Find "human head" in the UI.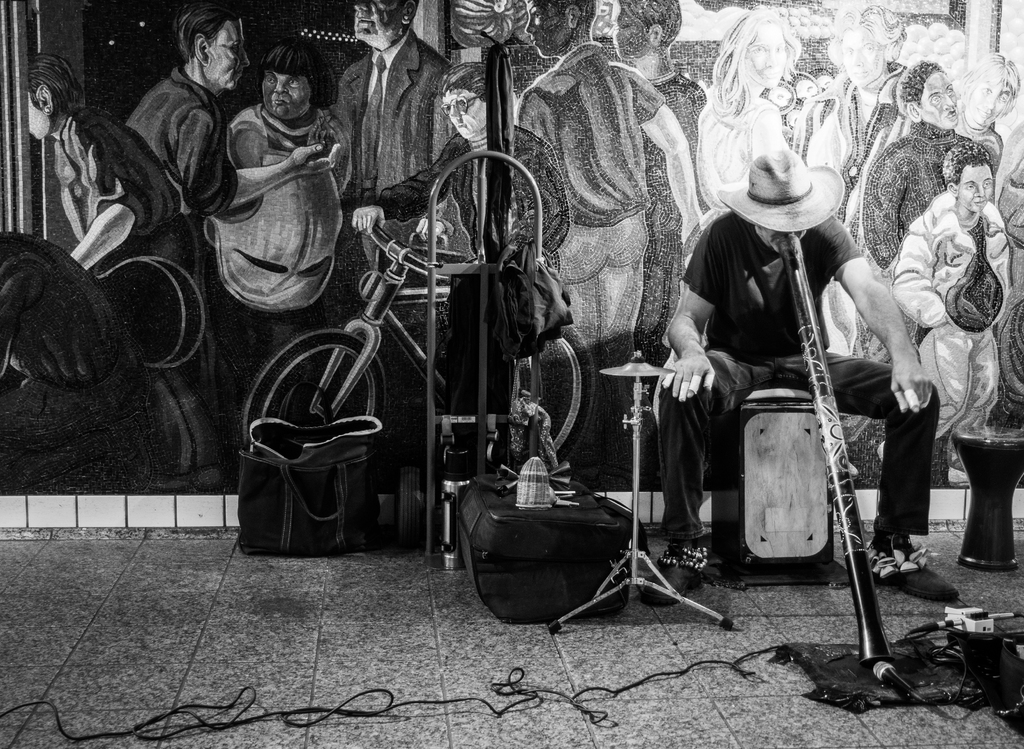
UI element at bbox(899, 61, 957, 129).
